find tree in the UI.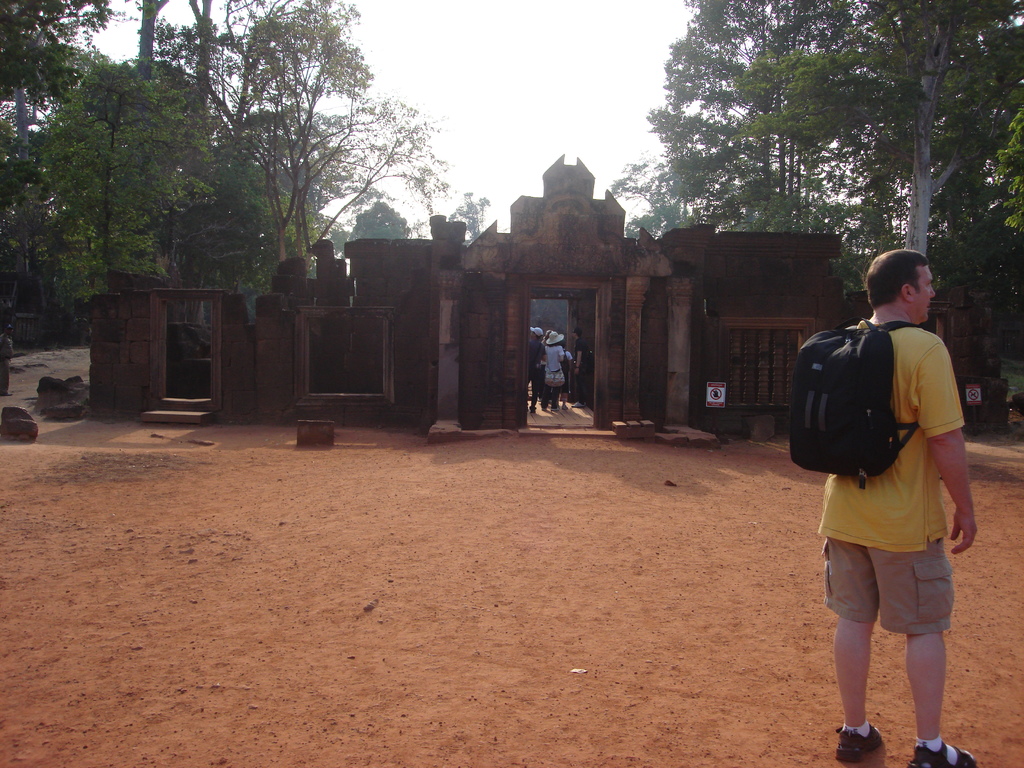
UI element at pyautogui.locateOnScreen(444, 192, 489, 243).
